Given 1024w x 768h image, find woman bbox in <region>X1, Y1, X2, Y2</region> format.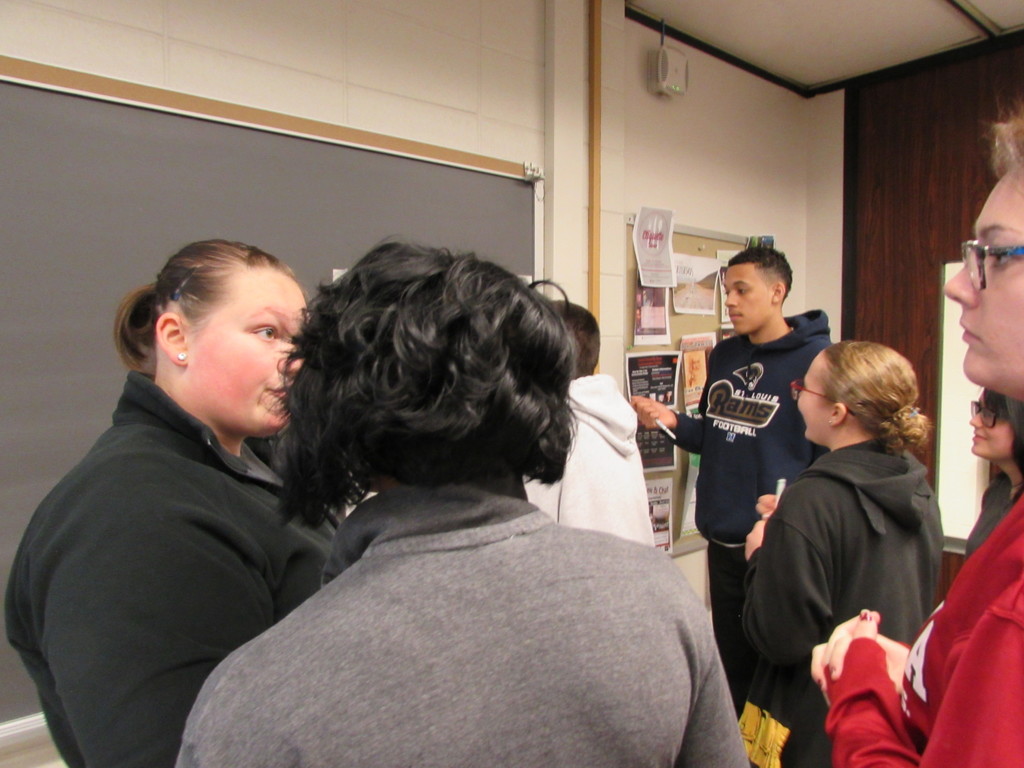
<region>808, 106, 1023, 767</region>.
